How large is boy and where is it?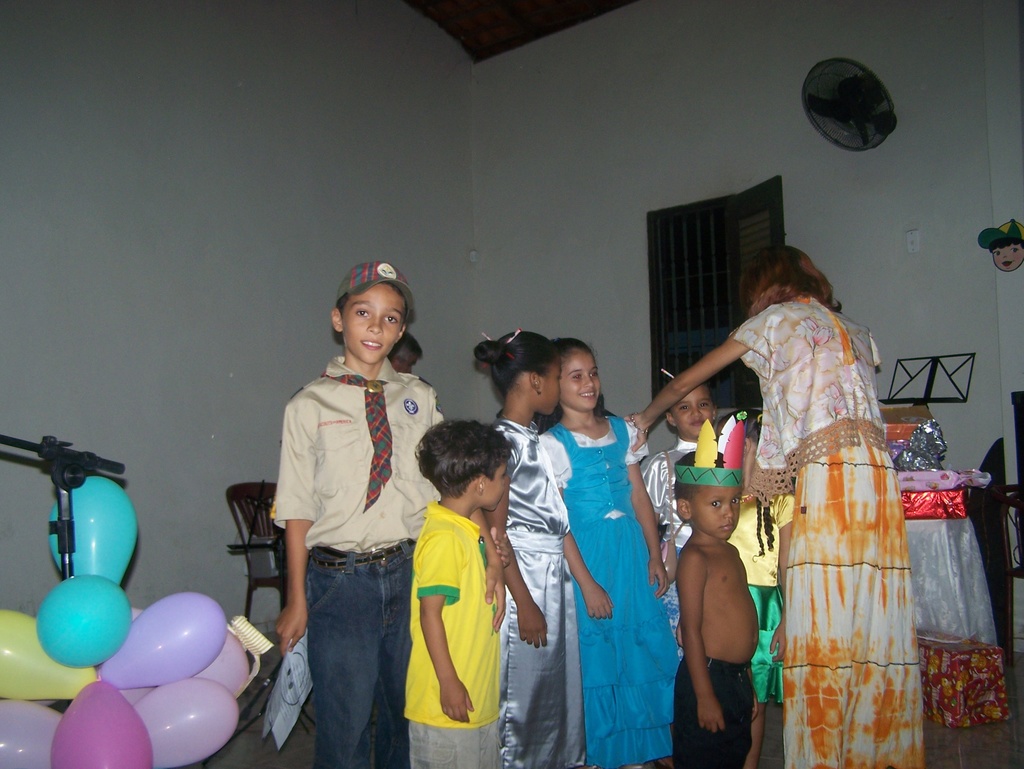
Bounding box: box=[267, 262, 497, 768].
